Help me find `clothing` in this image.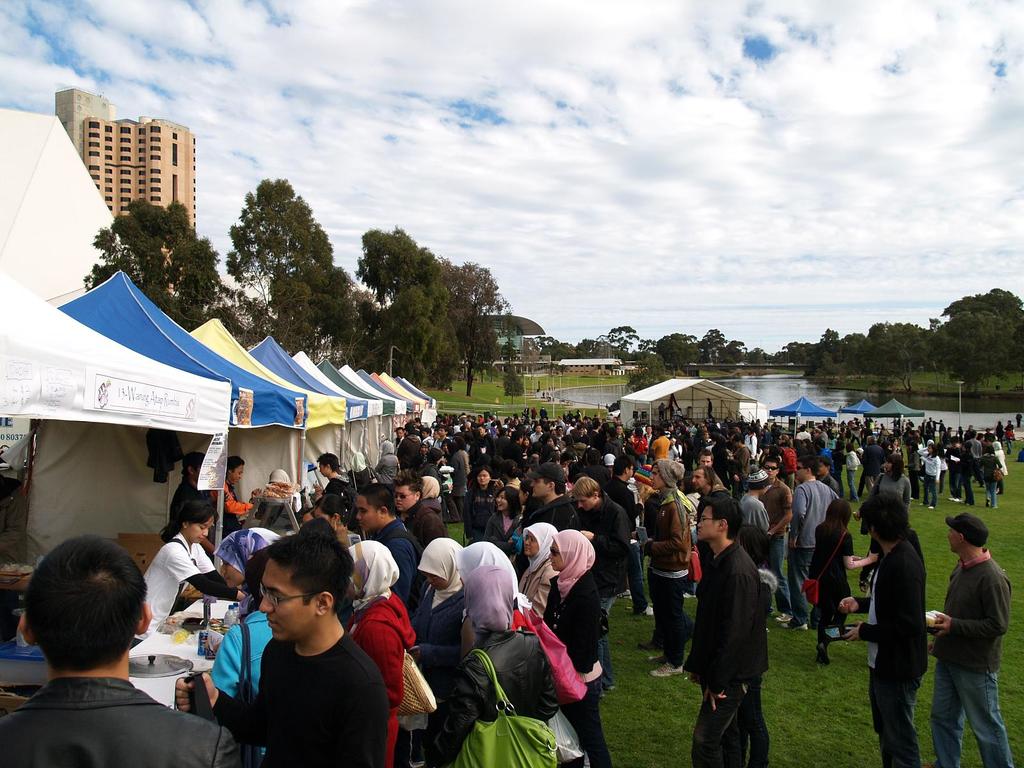
Found it: {"x1": 454, "y1": 451, "x2": 465, "y2": 482}.
